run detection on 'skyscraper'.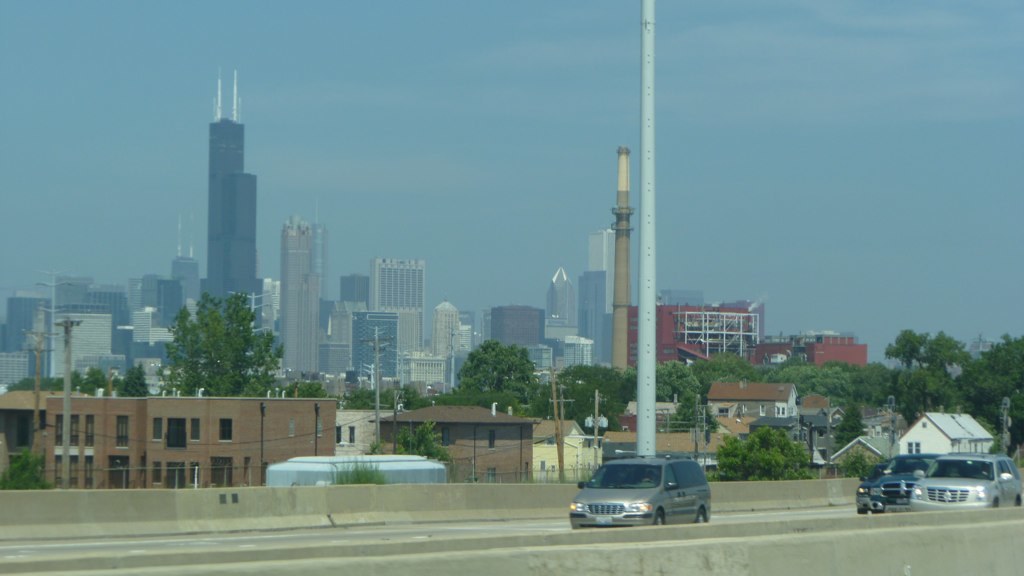
Result: rect(279, 212, 311, 380).
